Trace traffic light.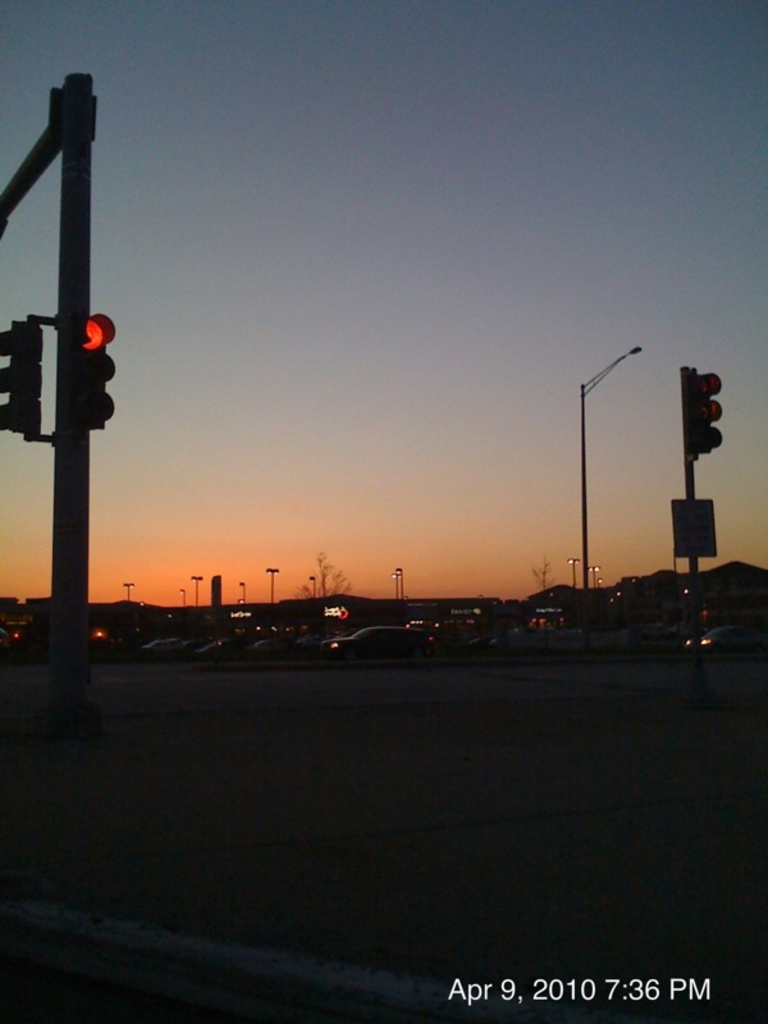
Traced to crop(685, 369, 723, 454).
